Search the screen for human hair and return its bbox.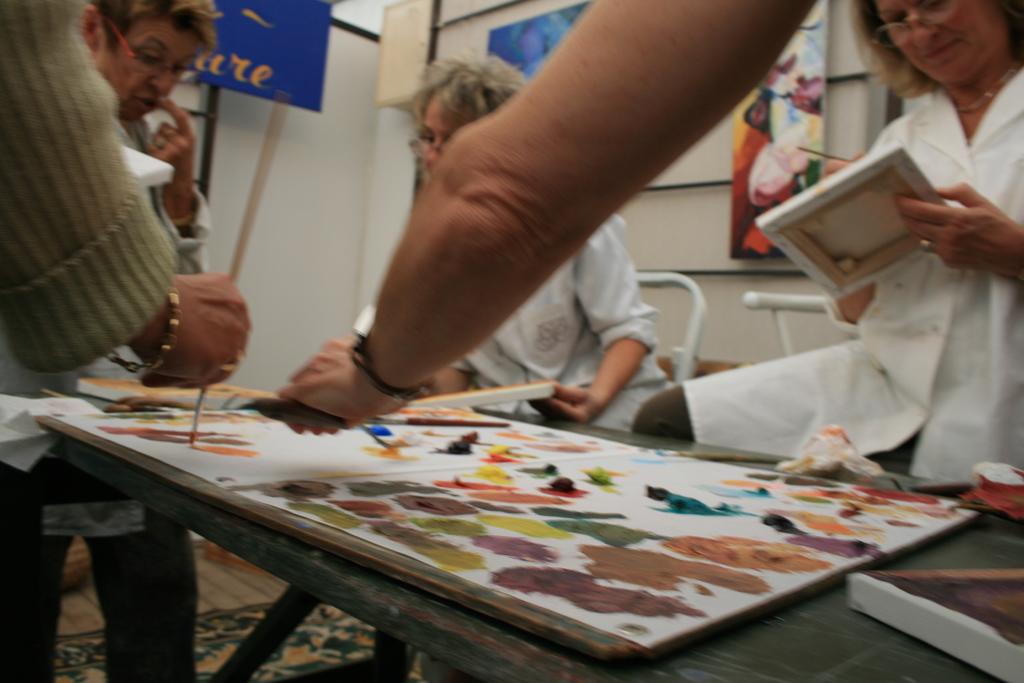
Found: 851, 0, 1023, 108.
